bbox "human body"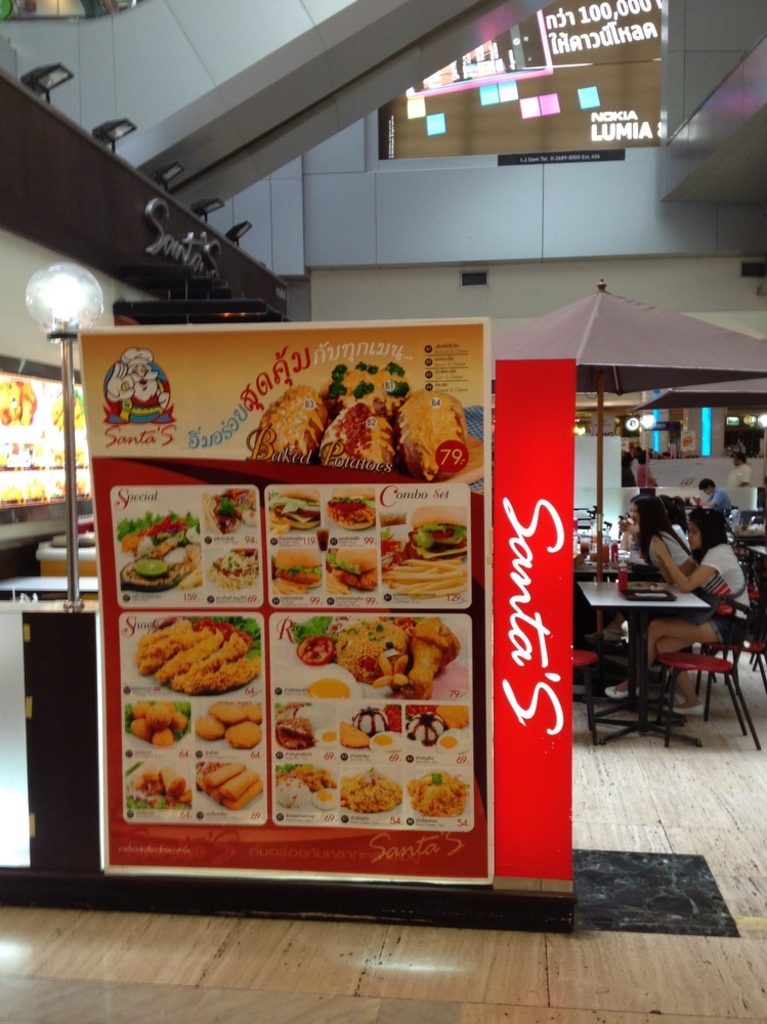
bbox=(617, 527, 692, 581)
